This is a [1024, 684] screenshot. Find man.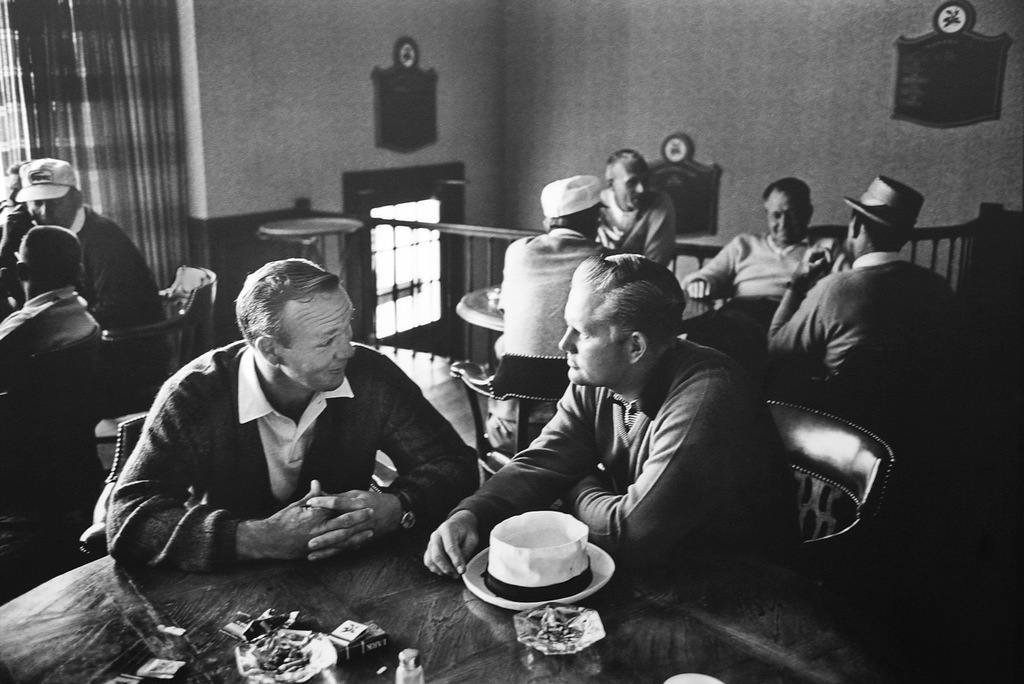
Bounding box: detection(490, 184, 612, 396).
